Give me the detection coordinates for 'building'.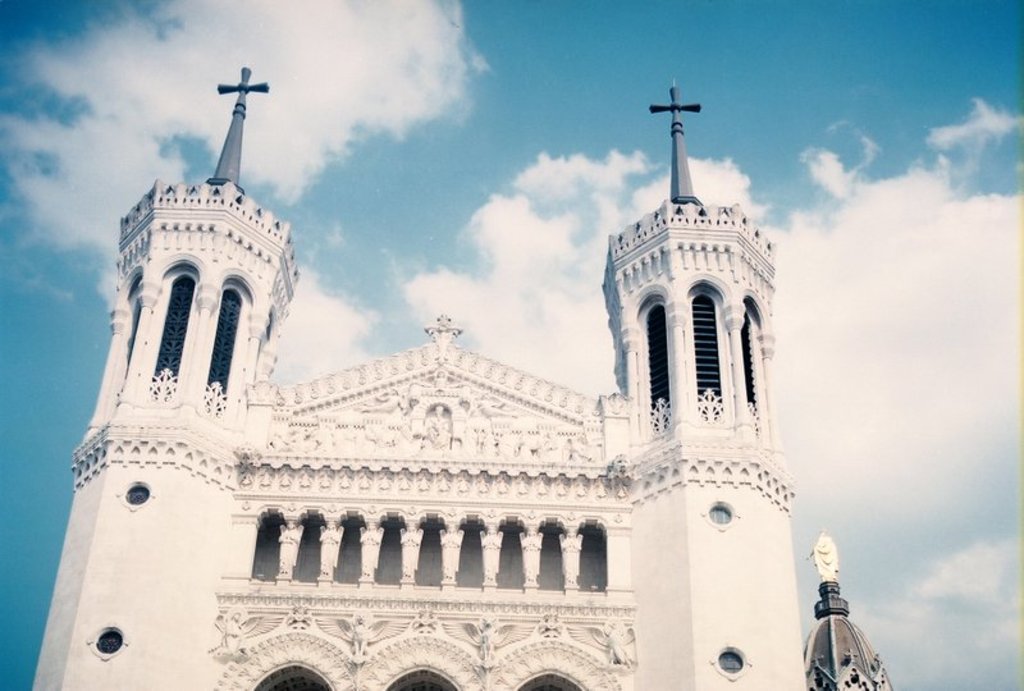
(left=35, top=65, right=895, bottom=690).
